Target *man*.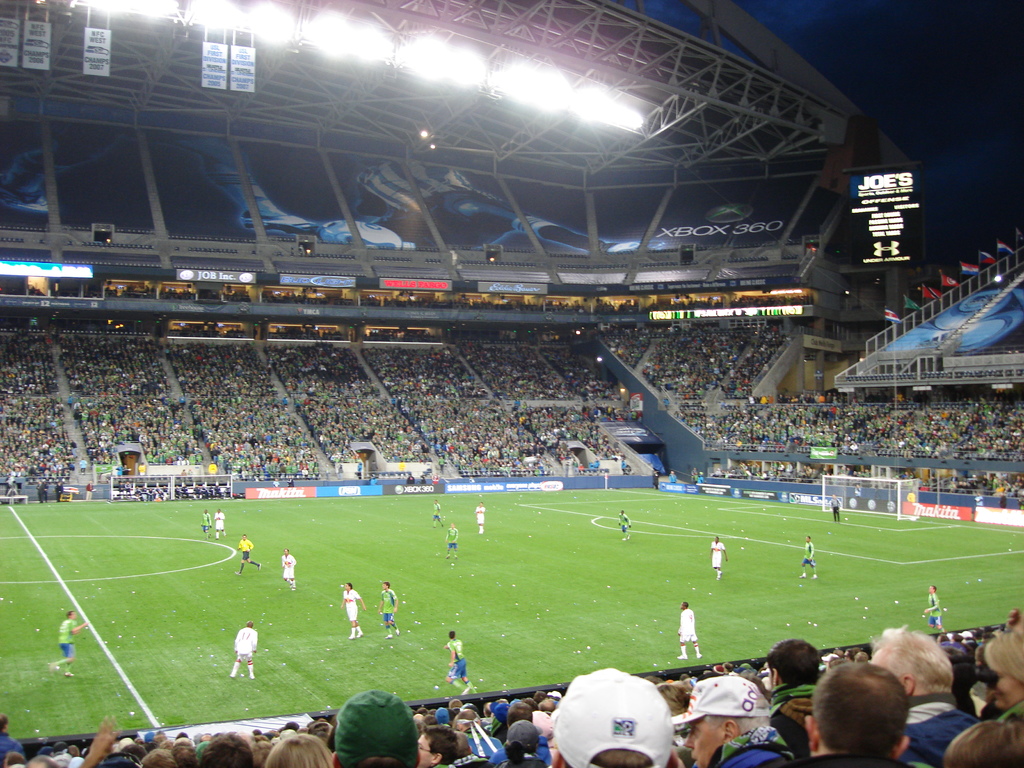
Target region: (472, 501, 488, 537).
